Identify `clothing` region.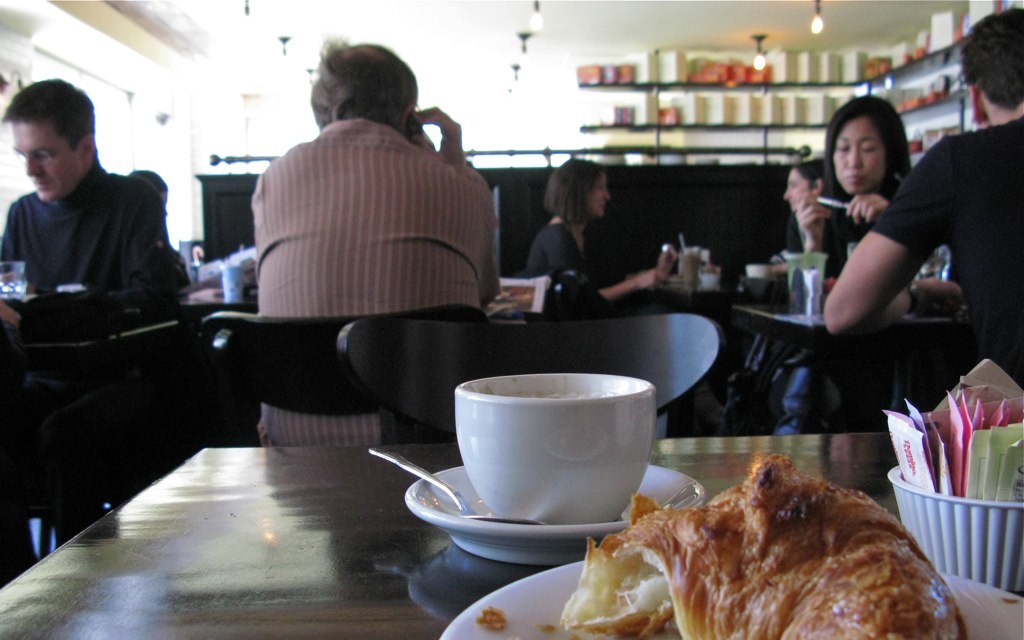
Region: <box>249,117,503,447</box>.
